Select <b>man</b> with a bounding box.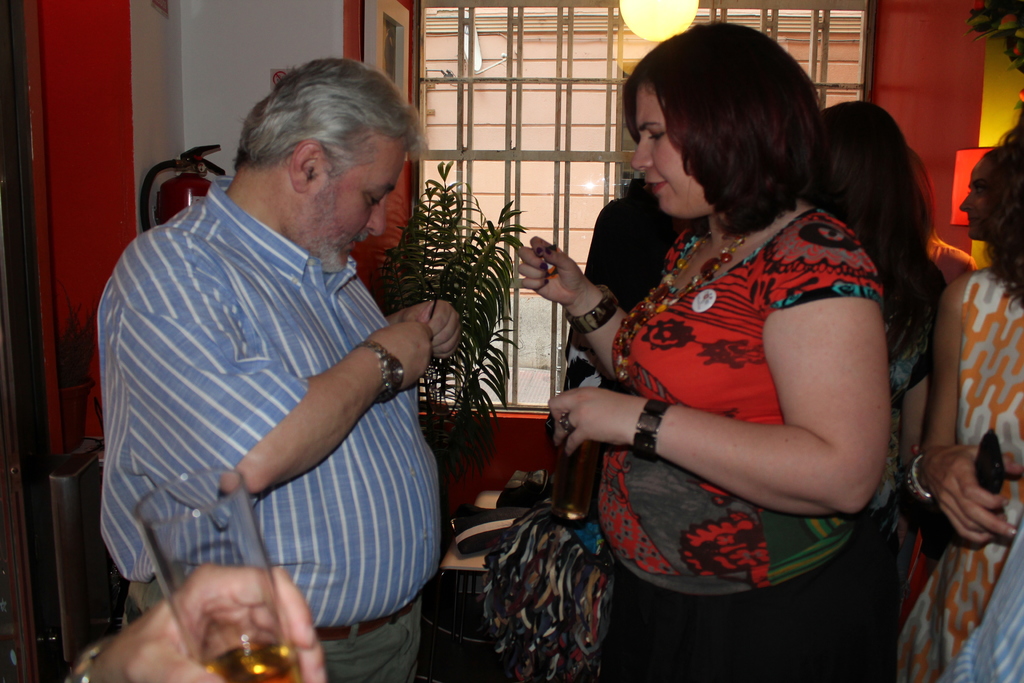
bbox=(85, 45, 484, 682).
